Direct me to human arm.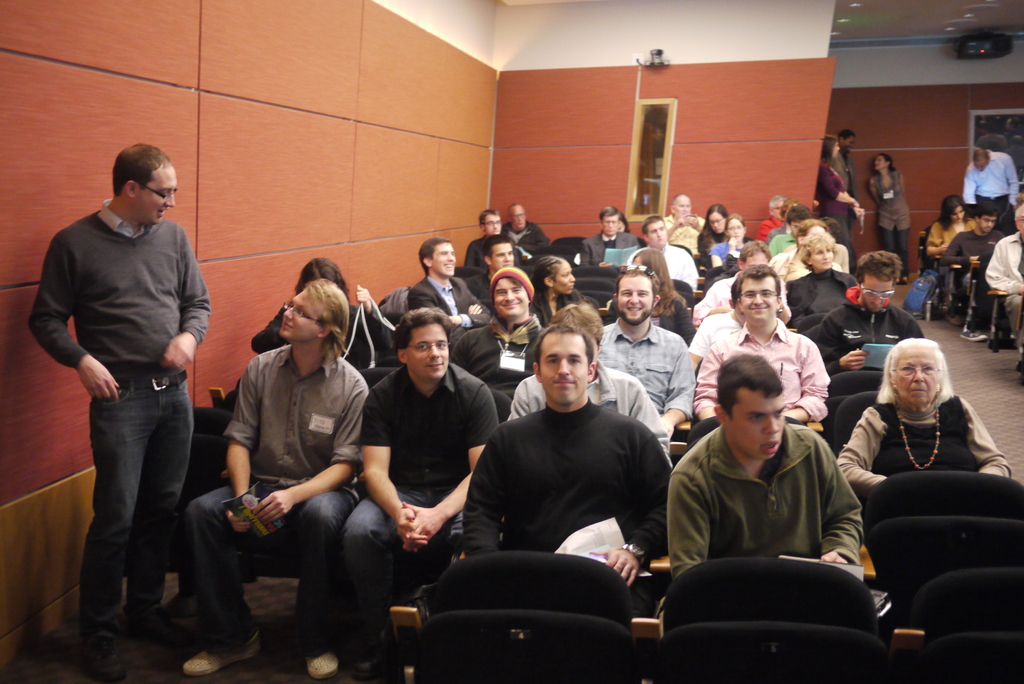
Direction: {"left": 220, "top": 352, "right": 255, "bottom": 532}.
